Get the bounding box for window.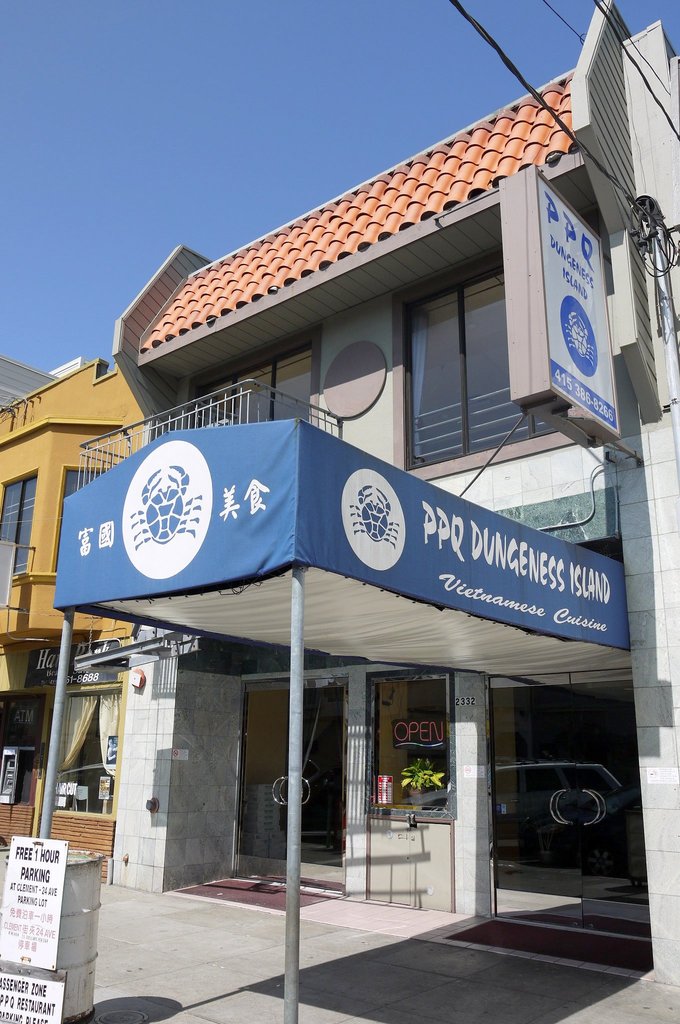
left=0, top=694, right=54, bottom=809.
